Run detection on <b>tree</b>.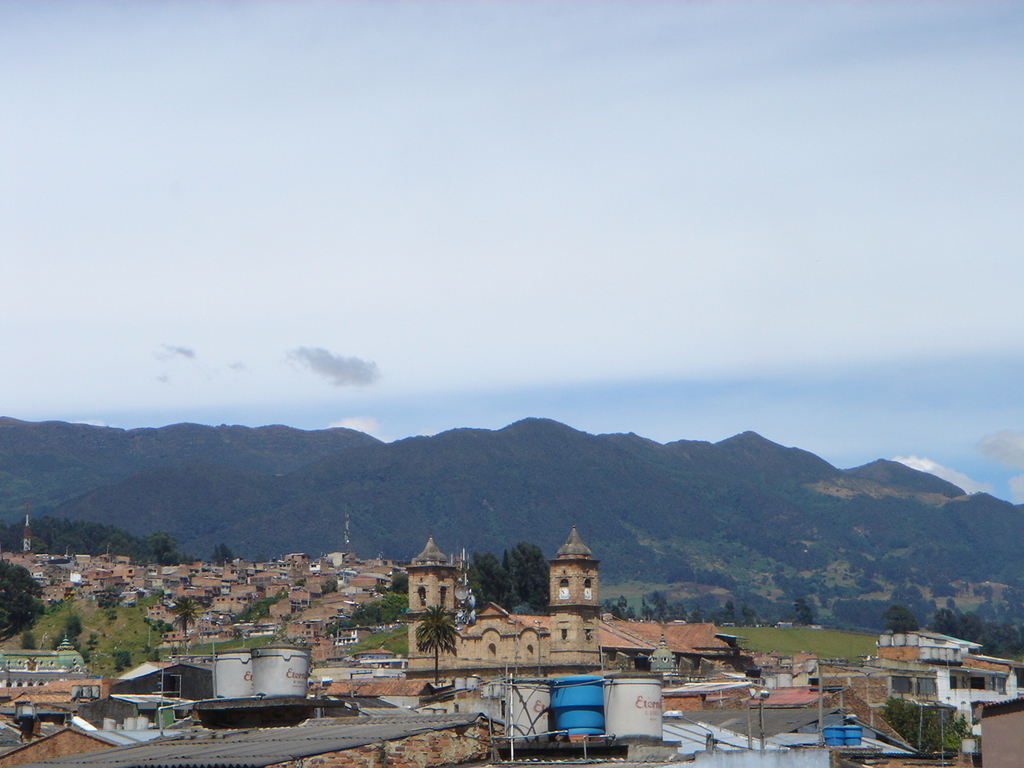
Result: box(415, 602, 458, 686).
